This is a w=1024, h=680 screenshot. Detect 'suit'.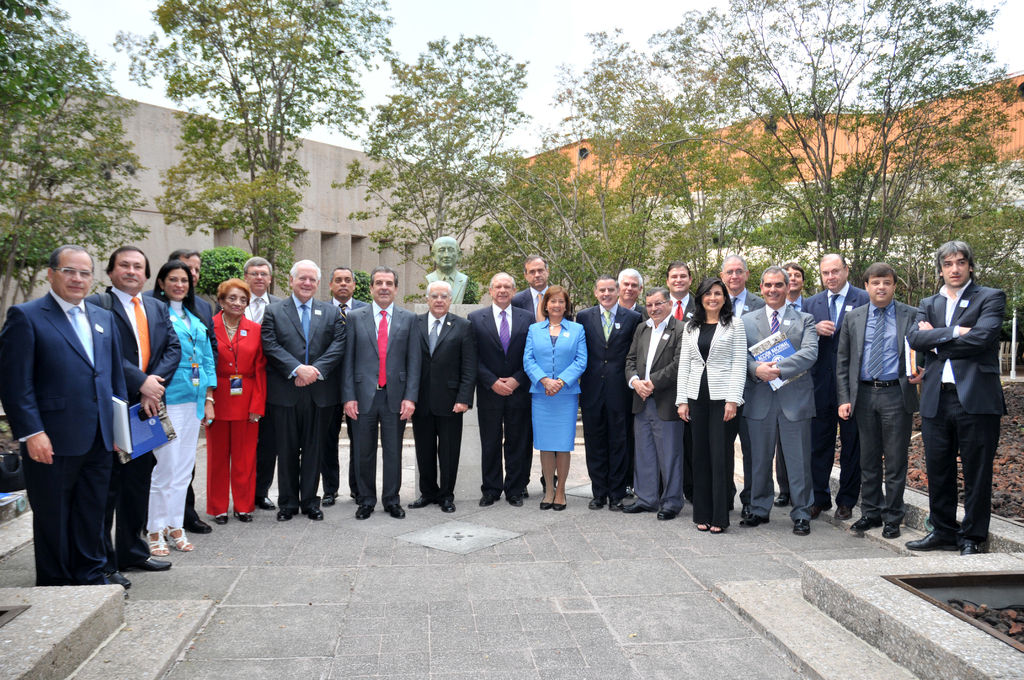
(84, 284, 186, 562).
